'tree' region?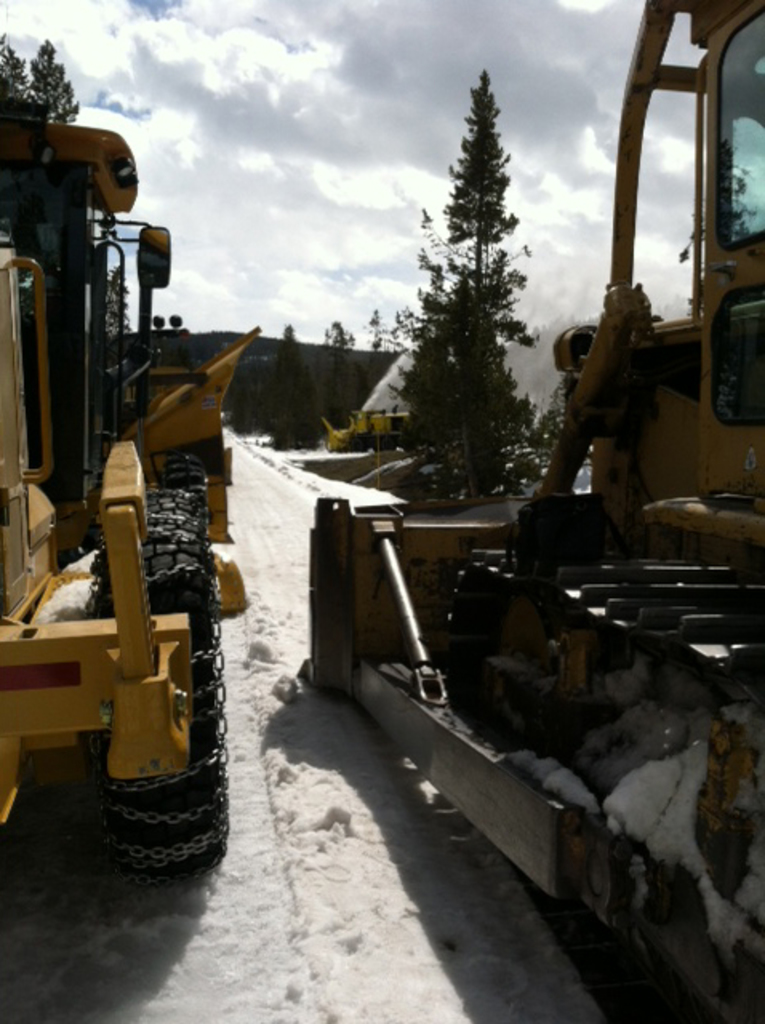
region(27, 37, 90, 123)
